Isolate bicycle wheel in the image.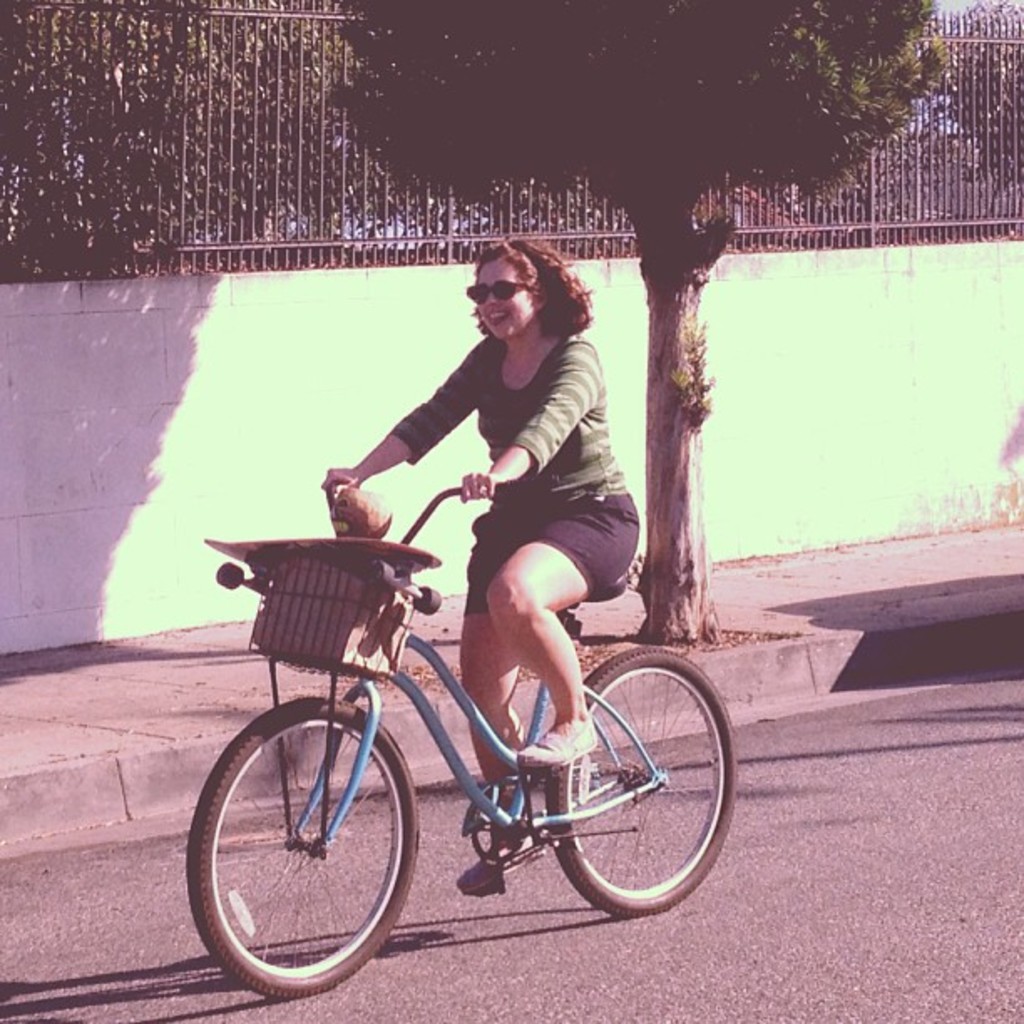
Isolated region: bbox=(192, 699, 422, 999).
